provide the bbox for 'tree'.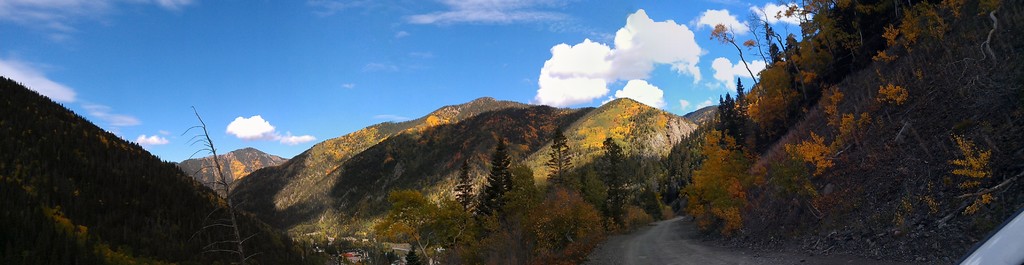
rect(593, 139, 634, 220).
